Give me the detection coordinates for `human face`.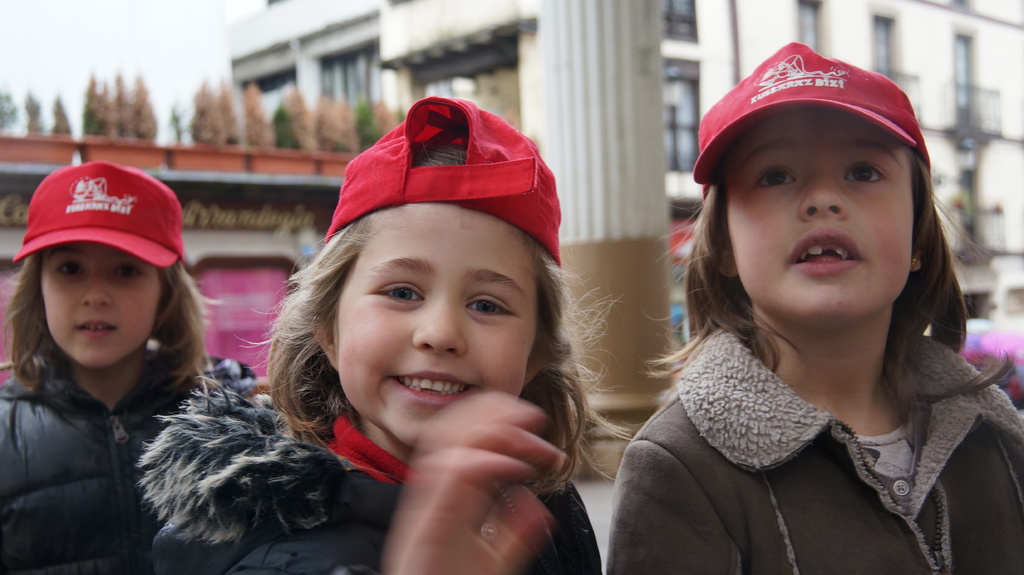
x1=336 y1=202 x2=534 y2=447.
